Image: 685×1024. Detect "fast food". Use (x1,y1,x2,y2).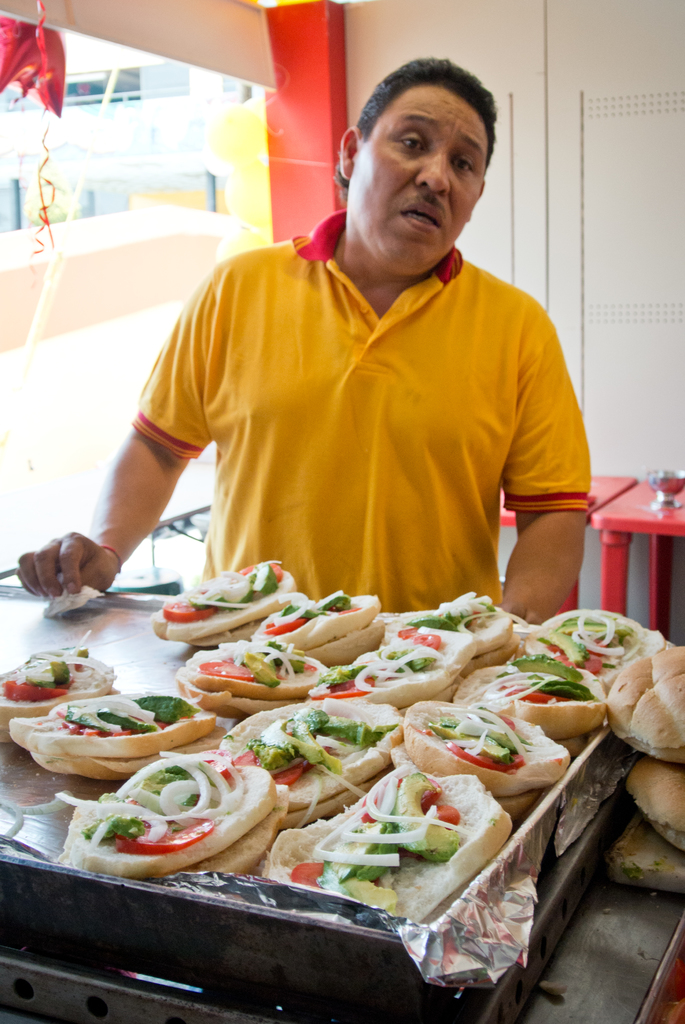
(611,636,682,770).
